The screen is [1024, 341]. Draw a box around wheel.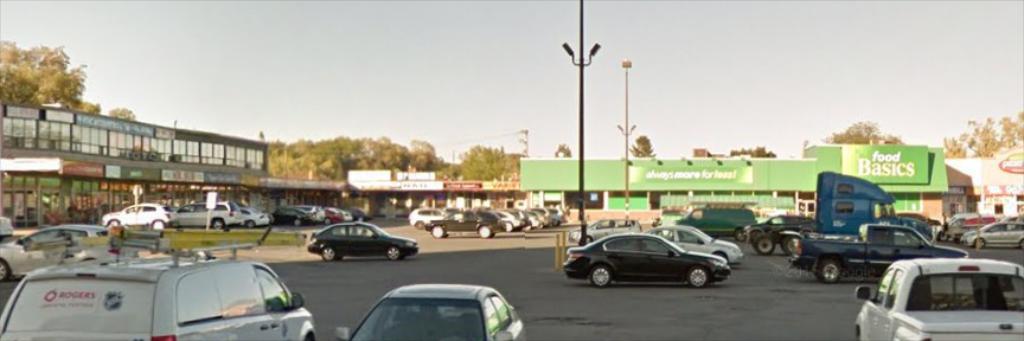
152 220 165 229.
